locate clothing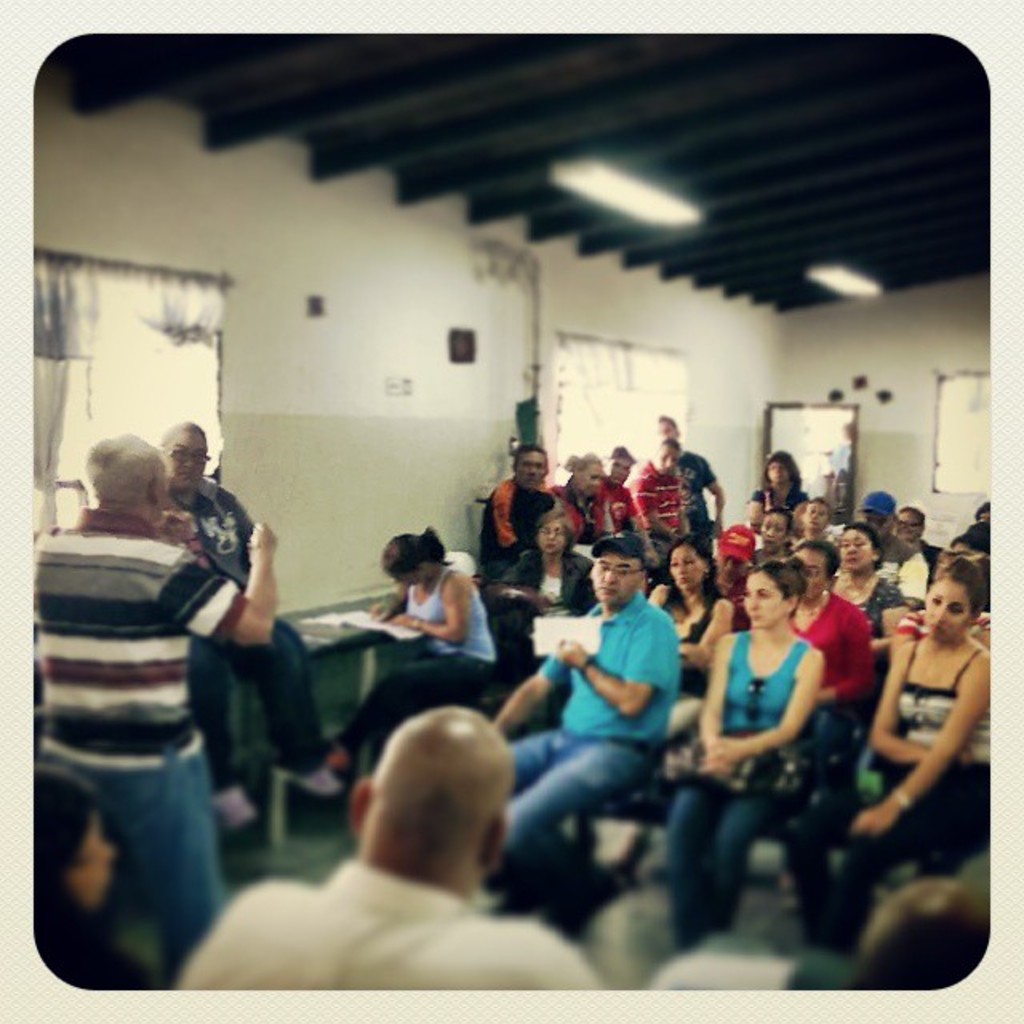
x1=171, y1=848, x2=603, y2=992
